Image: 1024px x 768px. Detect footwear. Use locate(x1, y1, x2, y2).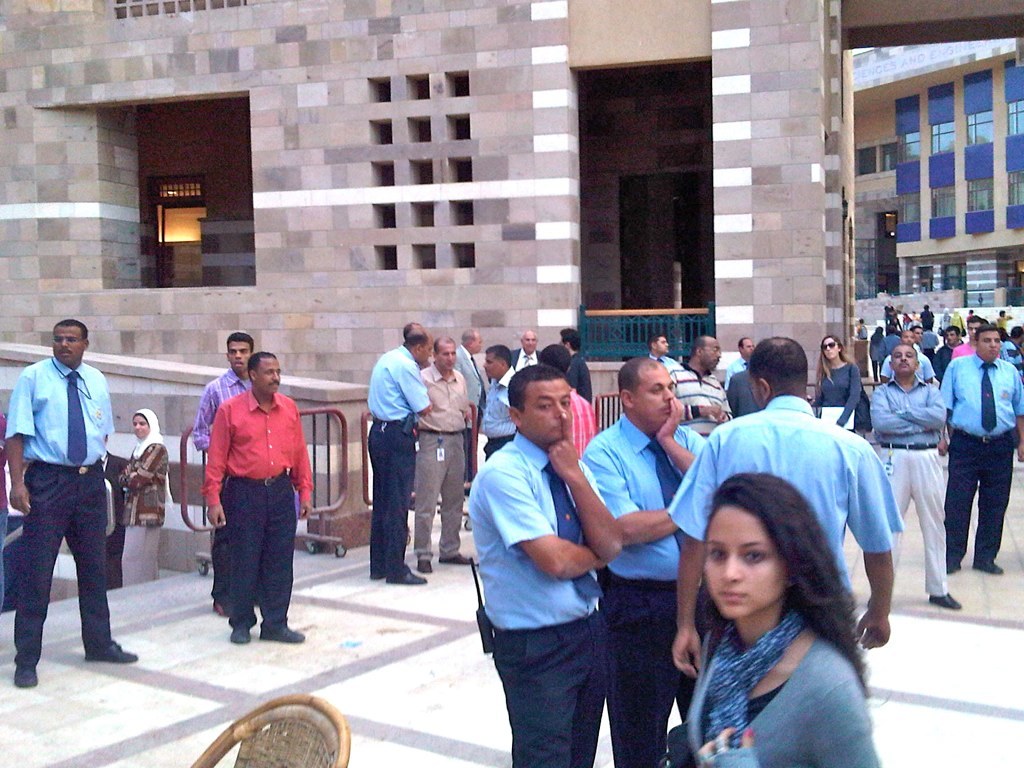
locate(265, 618, 306, 645).
